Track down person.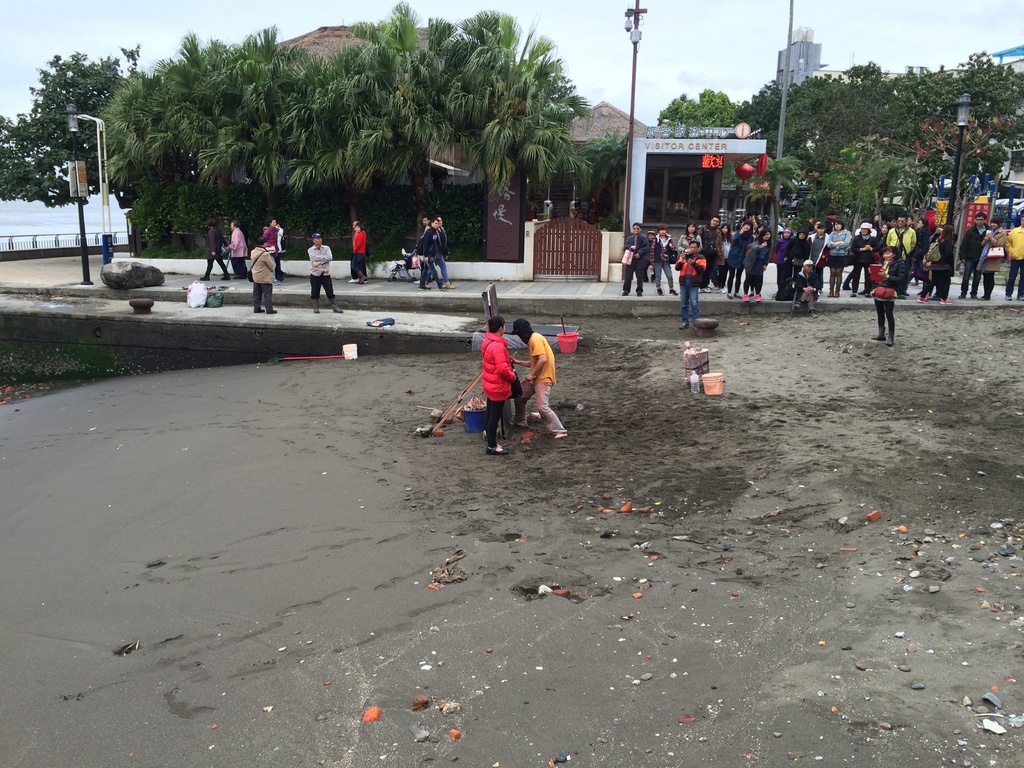
Tracked to (left=350, top=212, right=370, bottom=282).
